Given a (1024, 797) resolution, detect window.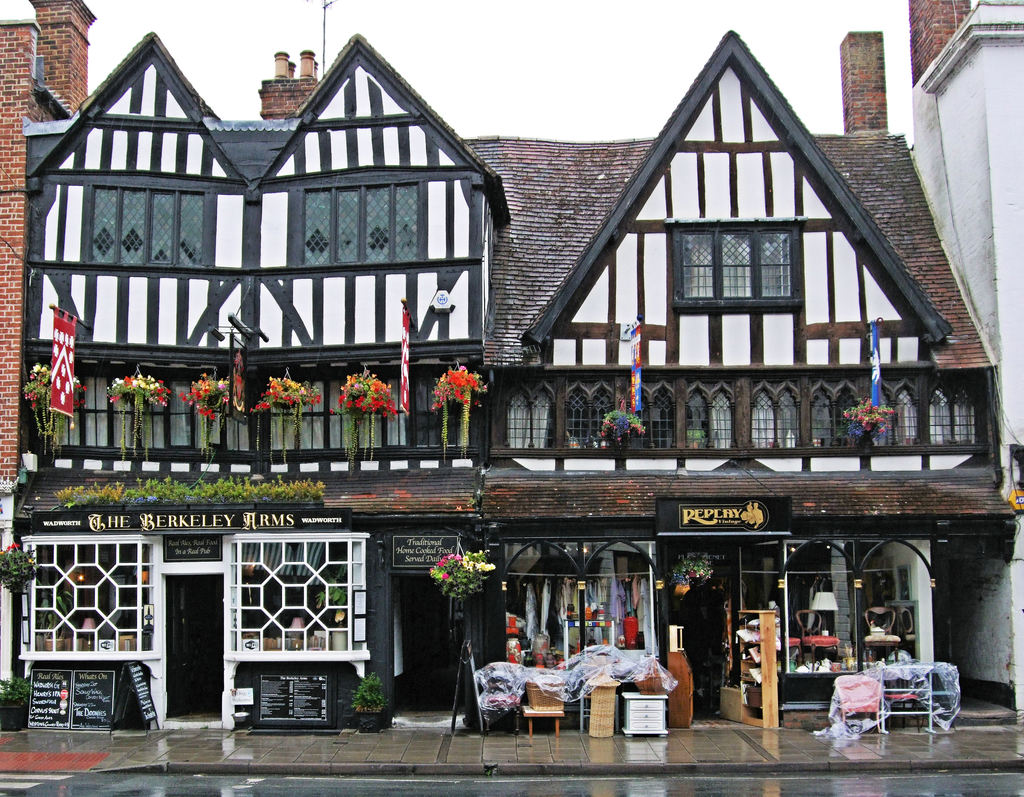
<box>744,375,801,453</box>.
